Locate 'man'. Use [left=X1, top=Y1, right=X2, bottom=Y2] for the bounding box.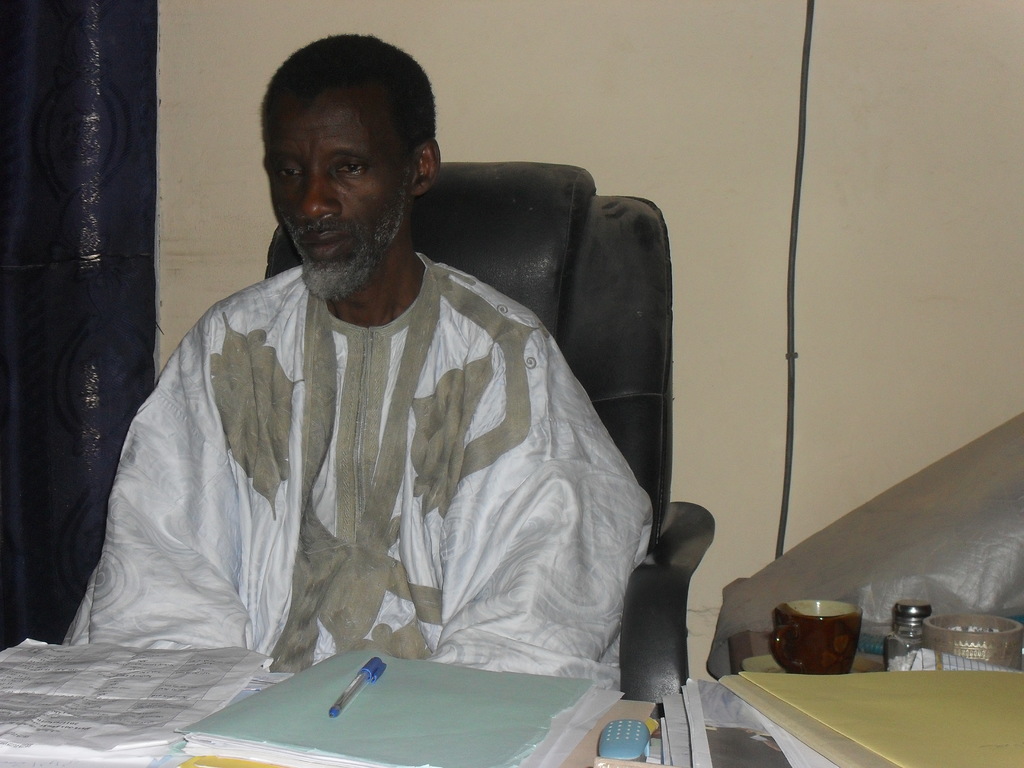
[left=67, top=21, right=668, bottom=682].
